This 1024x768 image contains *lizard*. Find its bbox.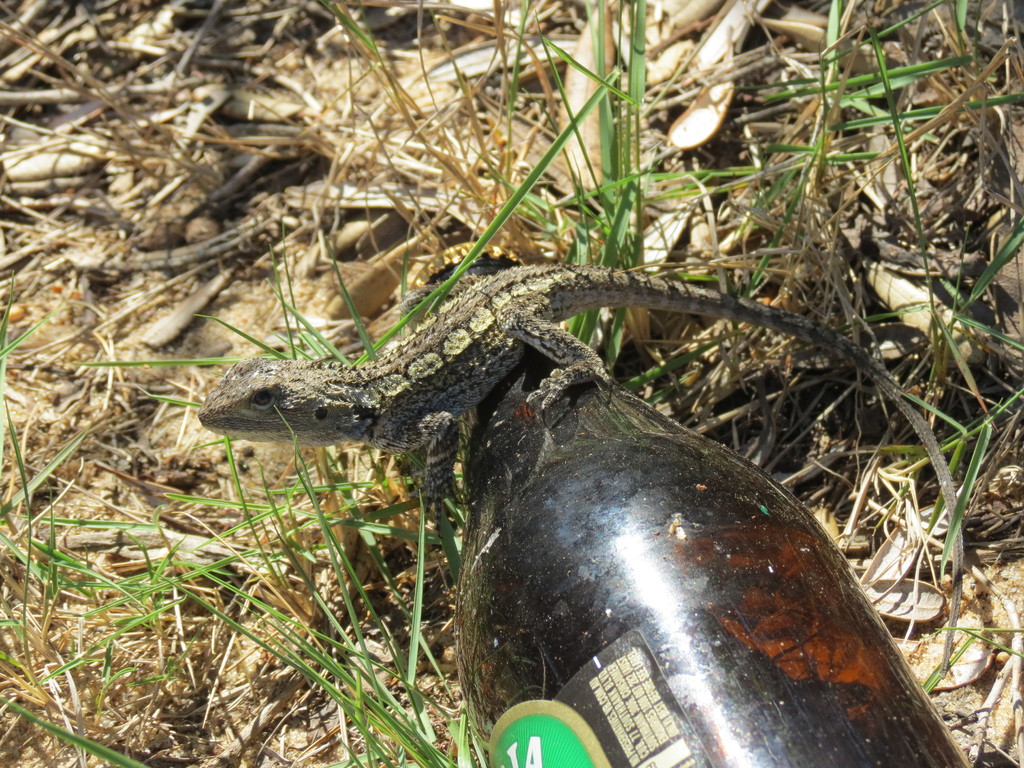
bbox=(198, 258, 950, 580).
